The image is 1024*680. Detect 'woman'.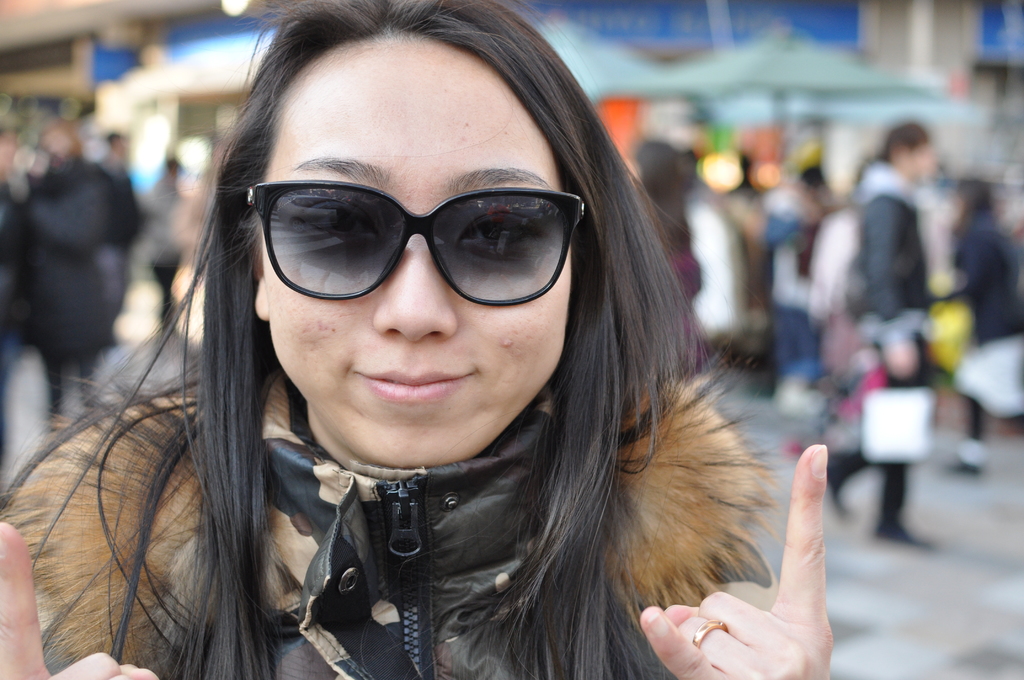
Detection: bbox=[0, 0, 838, 679].
